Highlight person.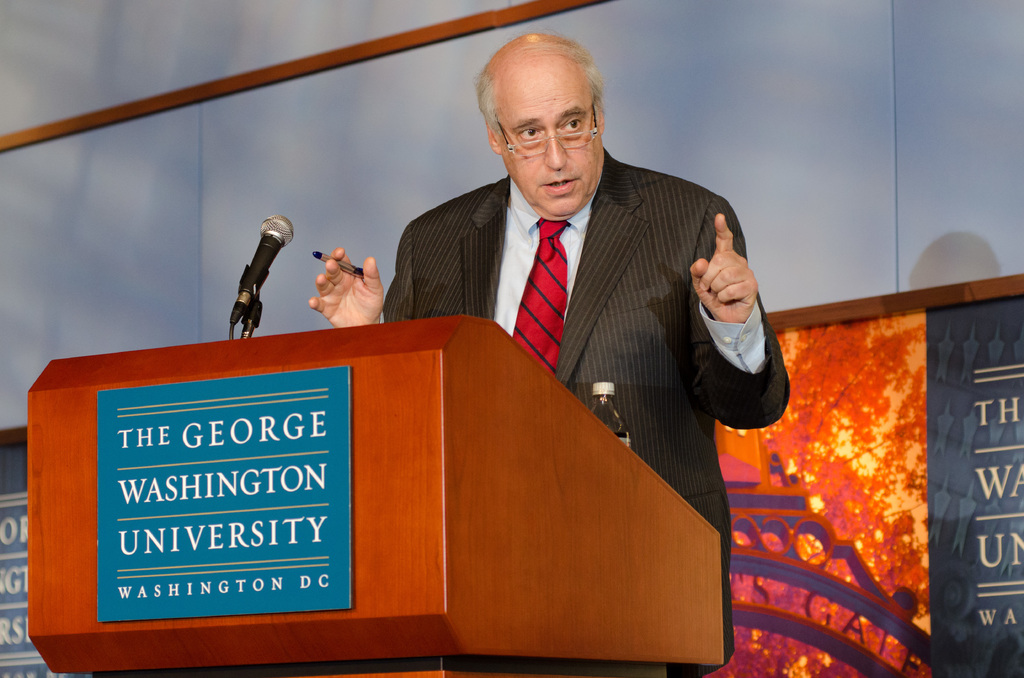
Highlighted region: (306, 33, 794, 677).
